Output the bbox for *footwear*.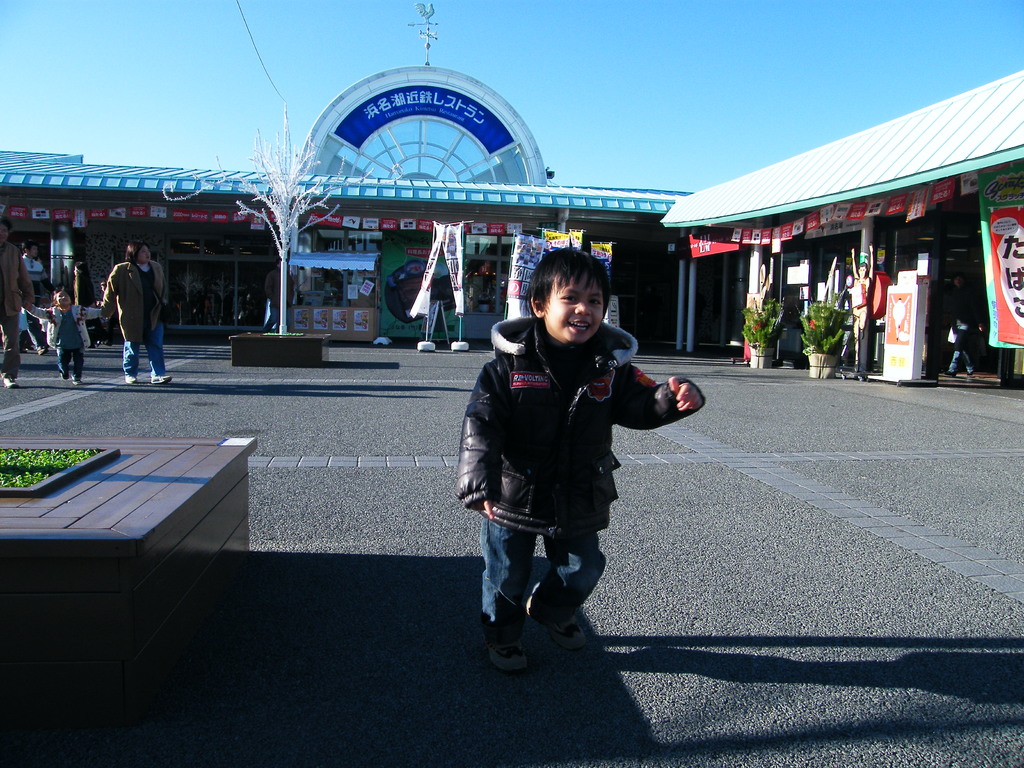
rect(0, 371, 17, 387).
